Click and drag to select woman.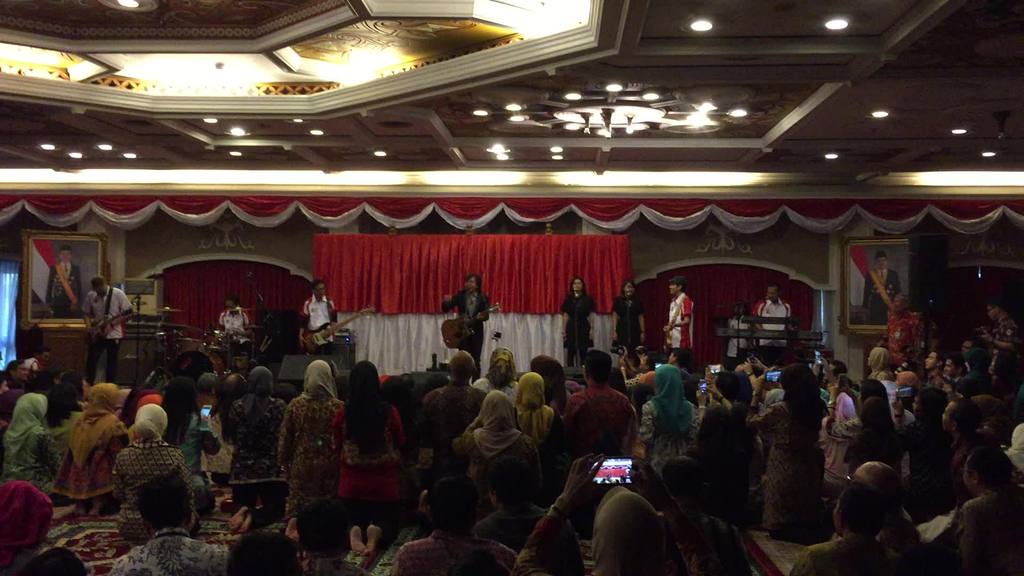
Selection: 522/354/580/423.
